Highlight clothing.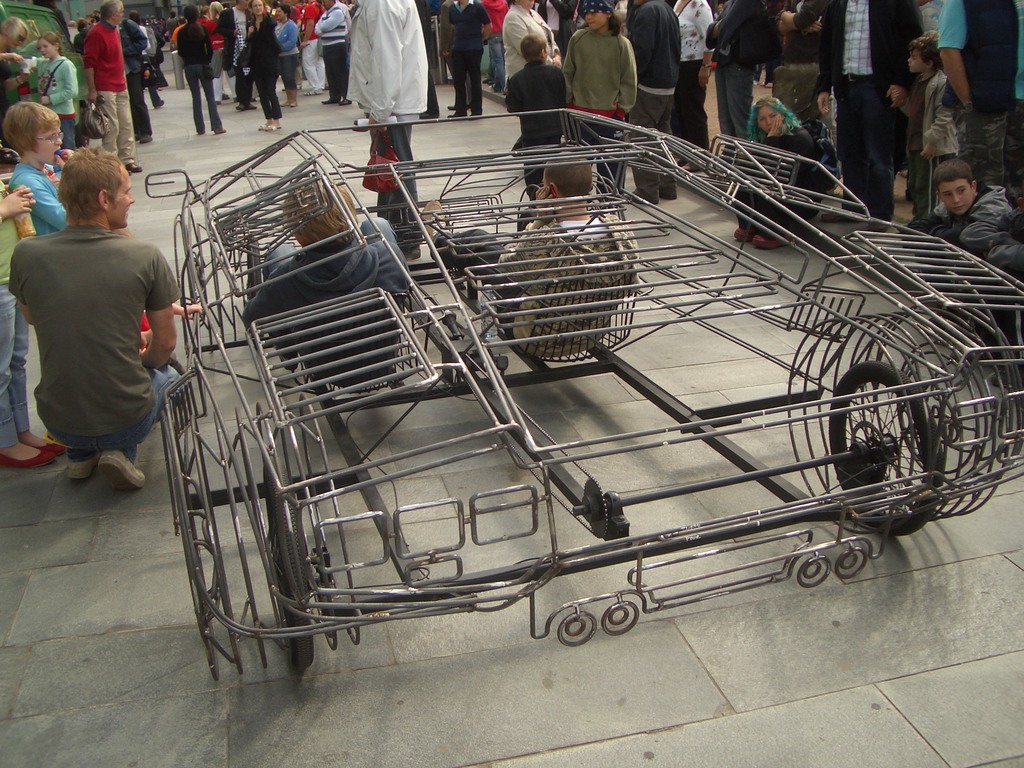
Highlighted region: l=483, t=0, r=510, b=82.
